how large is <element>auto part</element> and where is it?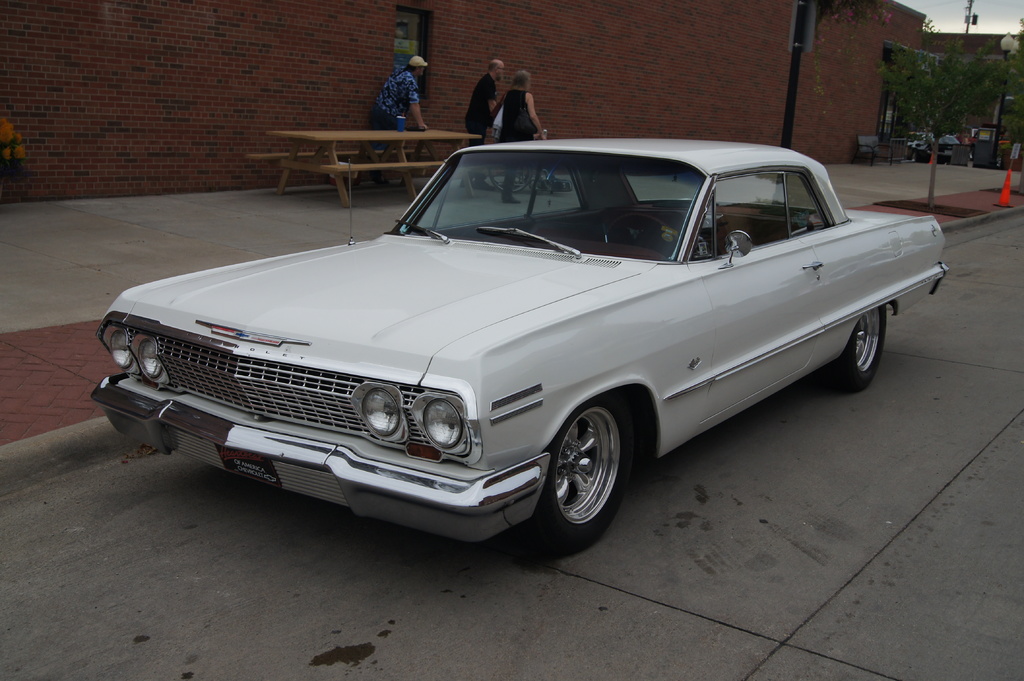
Bounding box: 475:227:580:257.
